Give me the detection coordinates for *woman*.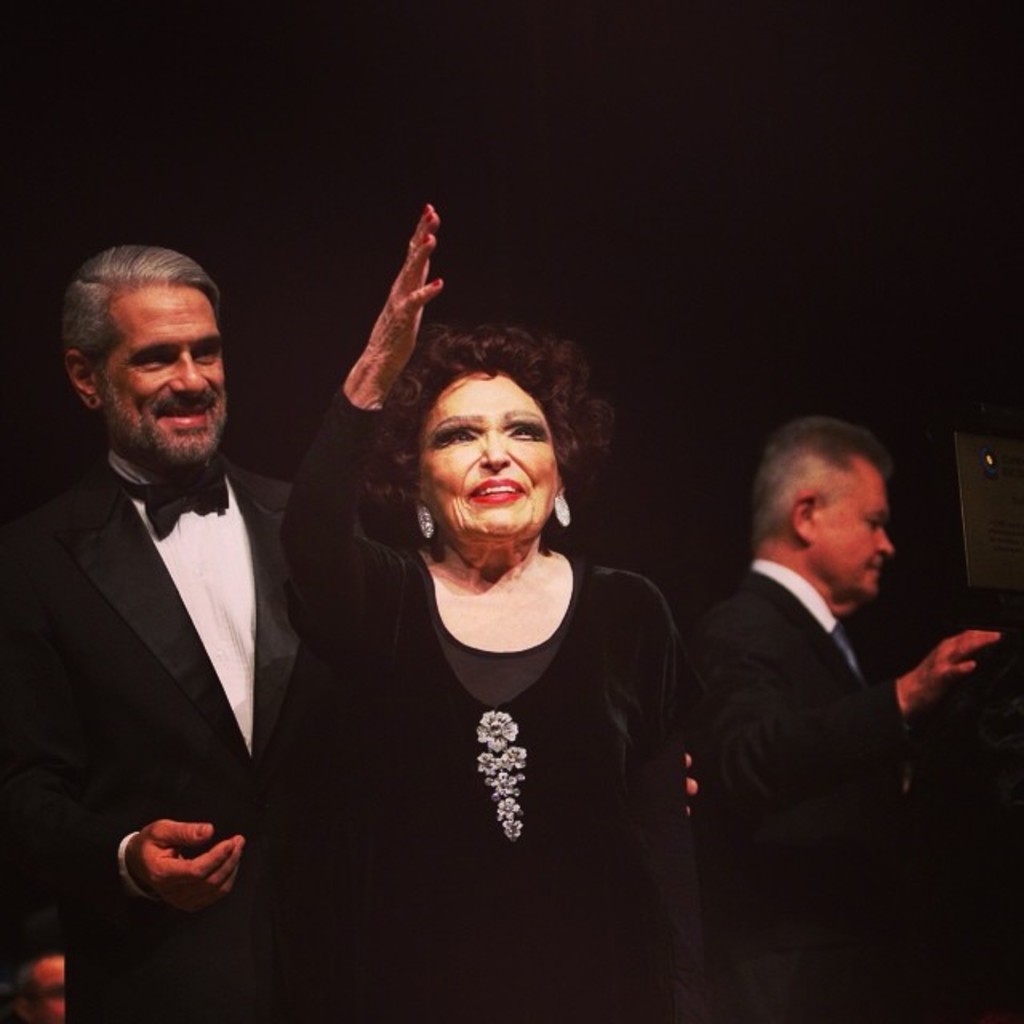
box=[251, 205, 723, 1022].
